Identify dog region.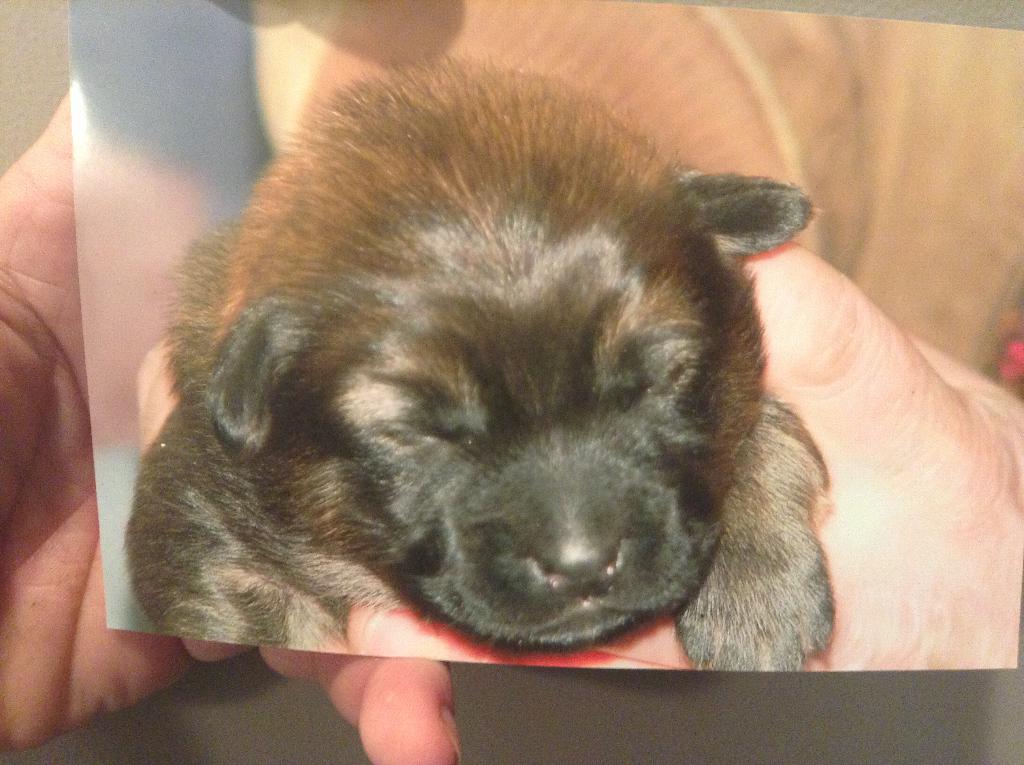
Region: (left=124, top=47, right=838, bottom=676).
